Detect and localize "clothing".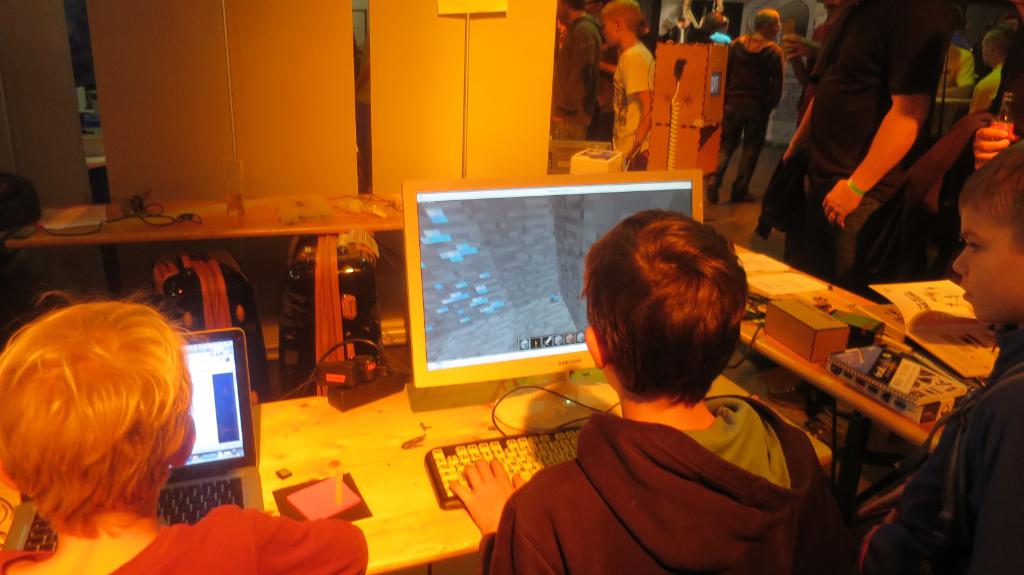
Localized at crop(758, 0, 856, 228).
